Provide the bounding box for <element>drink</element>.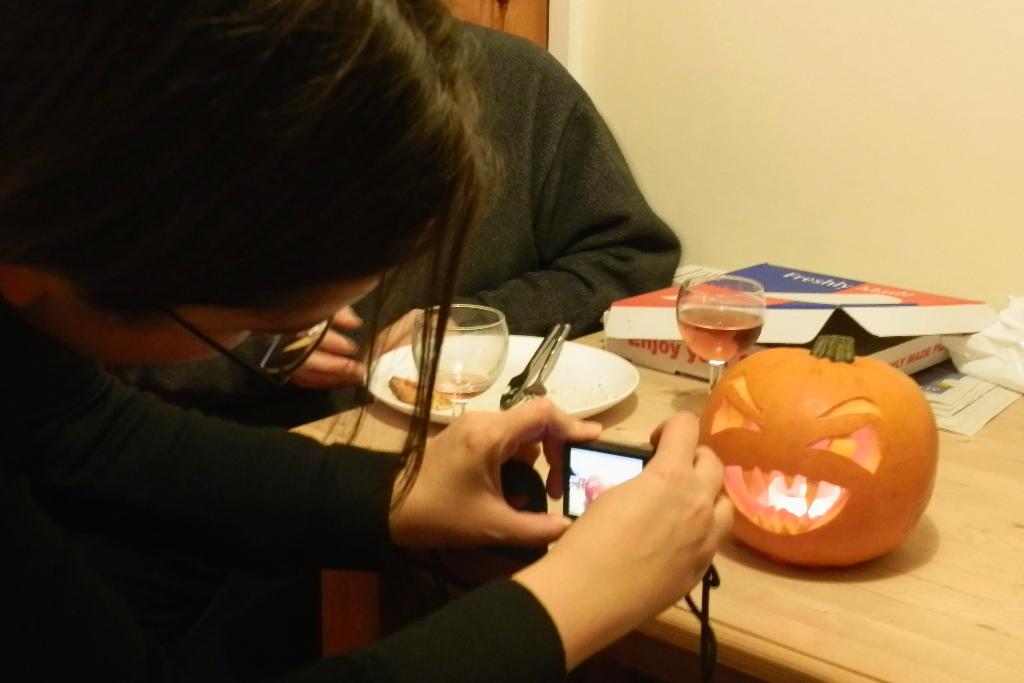
675:304:761:368.
